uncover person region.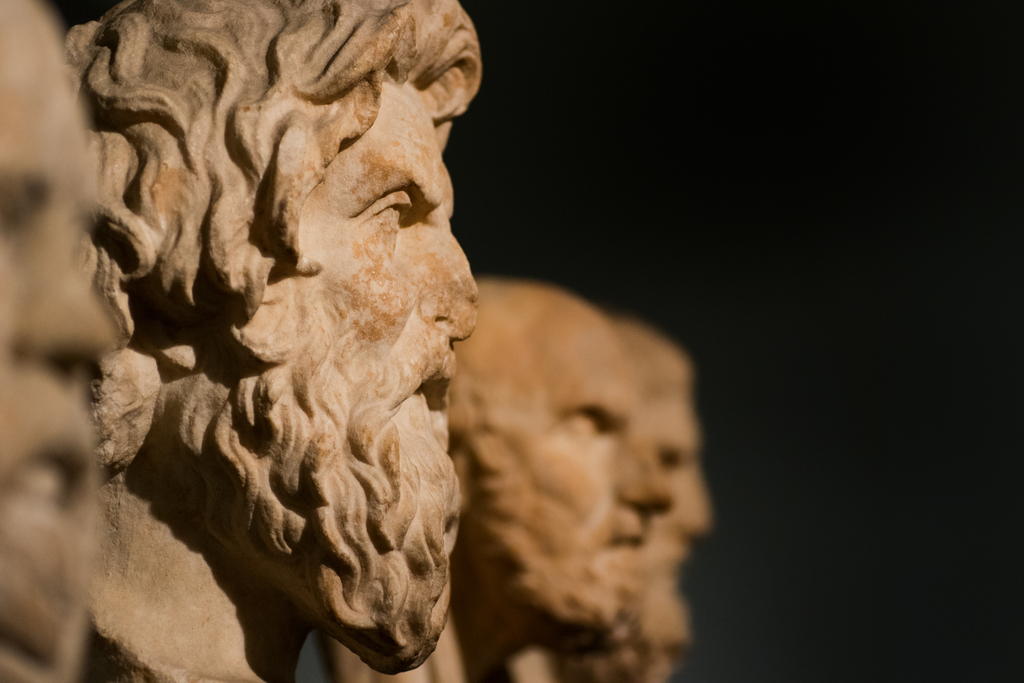
Uncovered: x1=54 y1=17 x2=603 y2=679.
